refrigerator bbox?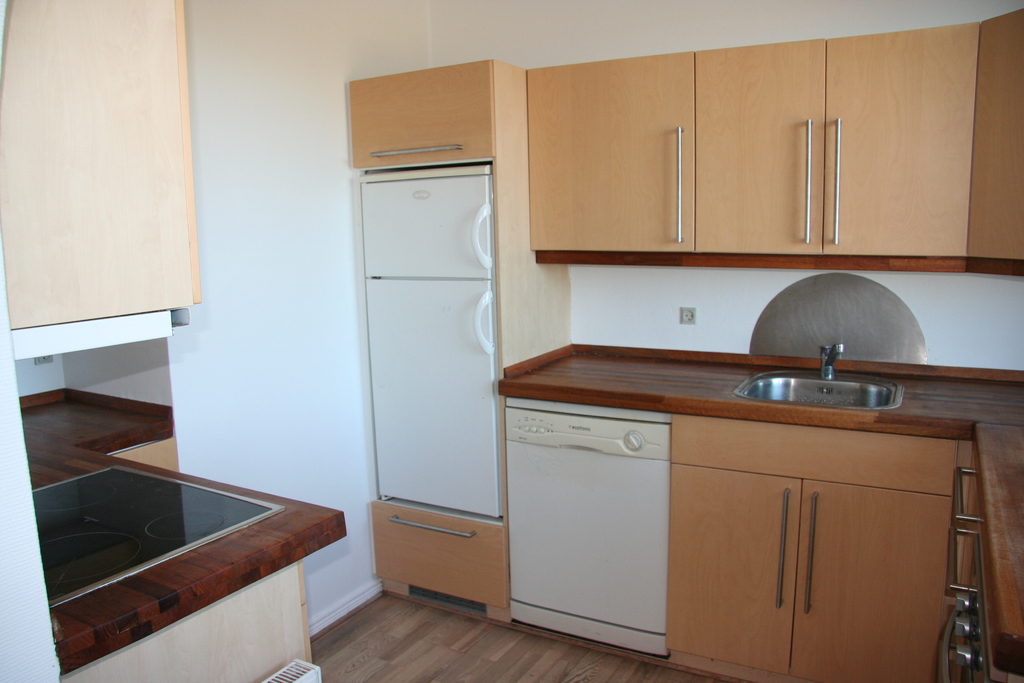
select_region(327, 56, 528, 619)
